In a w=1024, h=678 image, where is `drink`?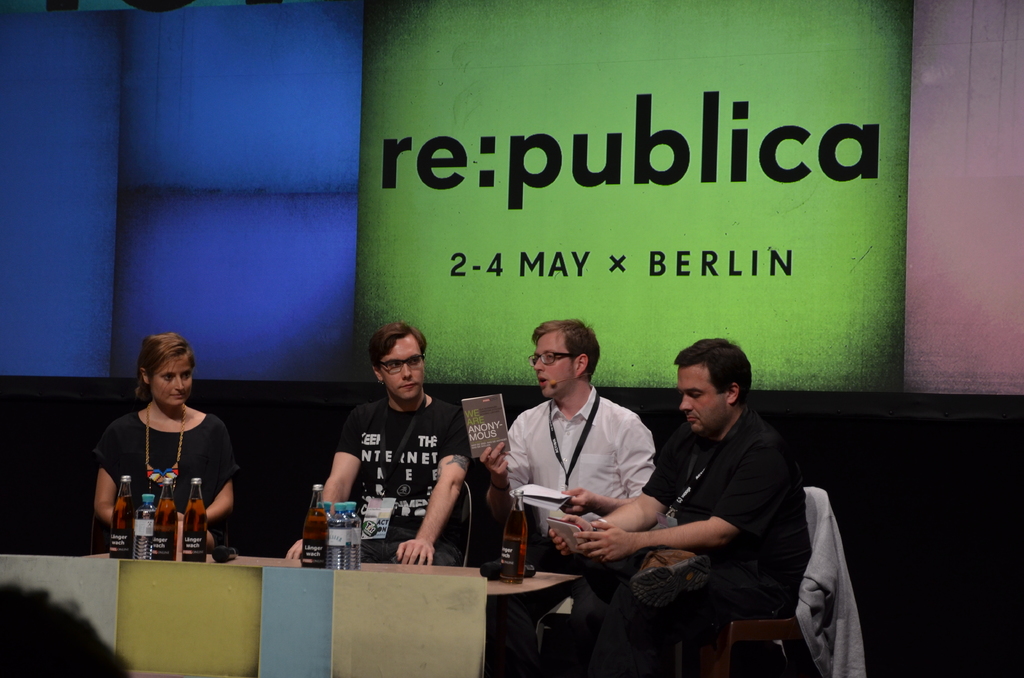
<bbox>344, 520, 364, 572</bbox>.
